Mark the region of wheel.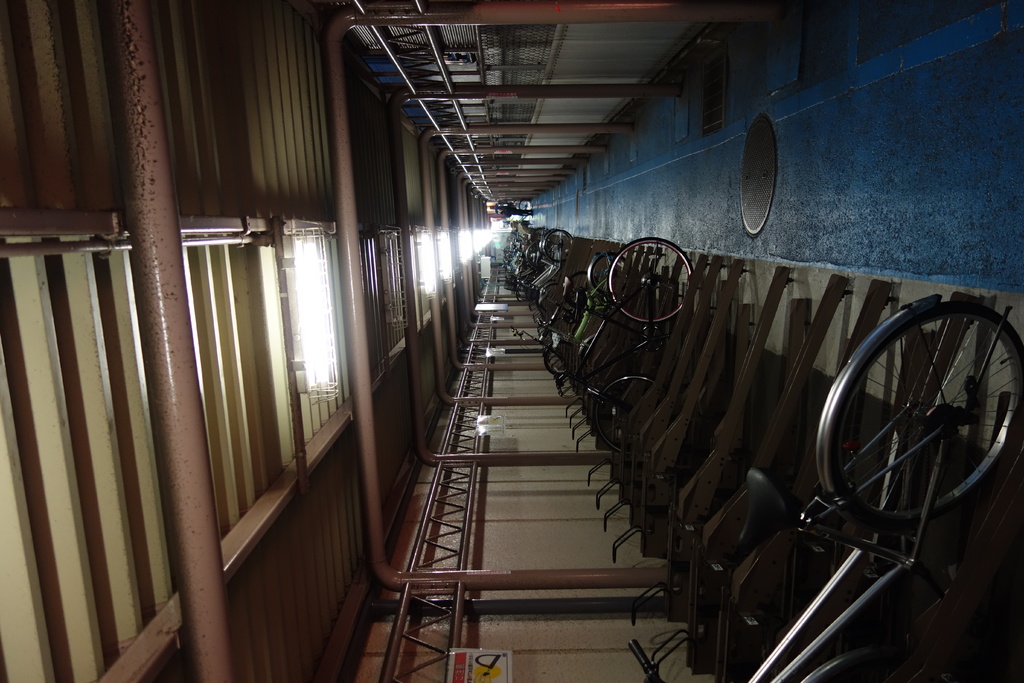
Region: (545,228,570,265).
